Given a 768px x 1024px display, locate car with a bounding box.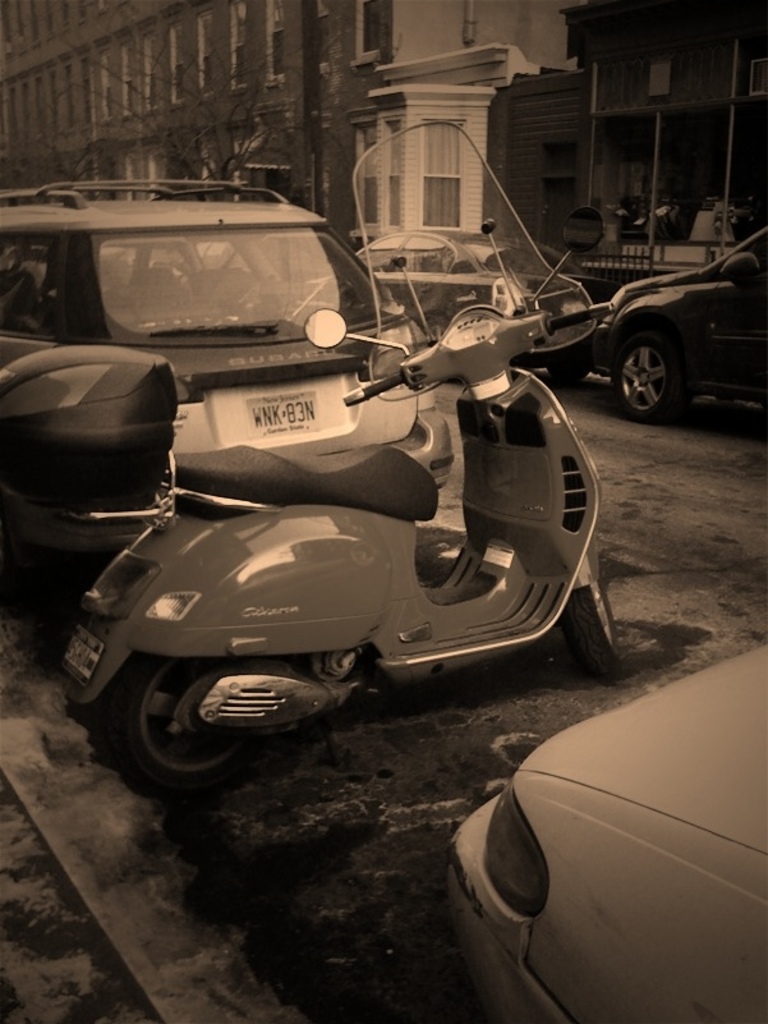
Located: [left=592, top=224, right=767, bottom=430].
